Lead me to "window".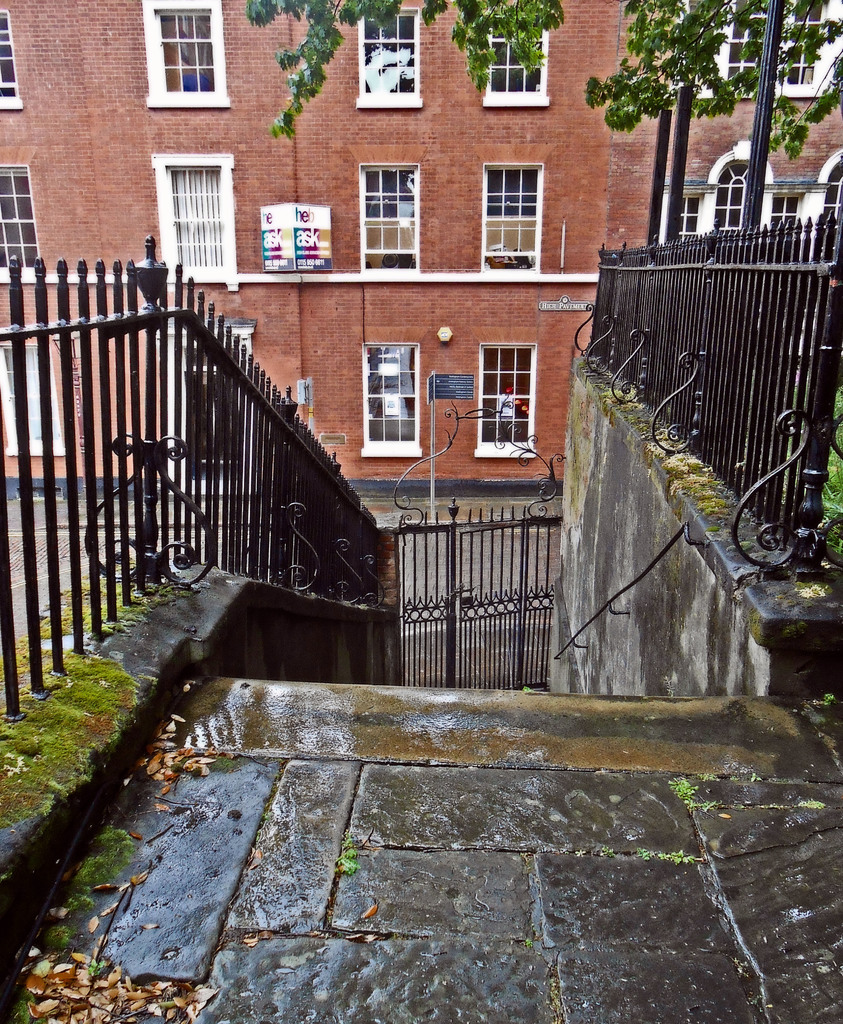
Lead to rect(480, 347, 536, 449).
